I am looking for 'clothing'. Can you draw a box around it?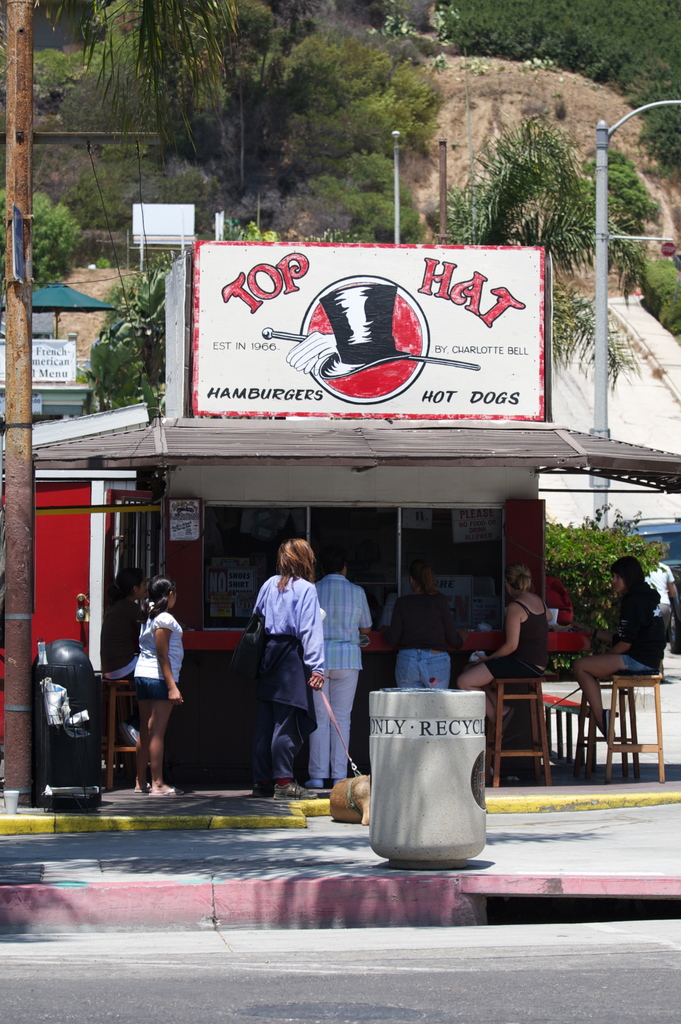
Sure, the bounding box is BBox(634, 556, 675, 636).
